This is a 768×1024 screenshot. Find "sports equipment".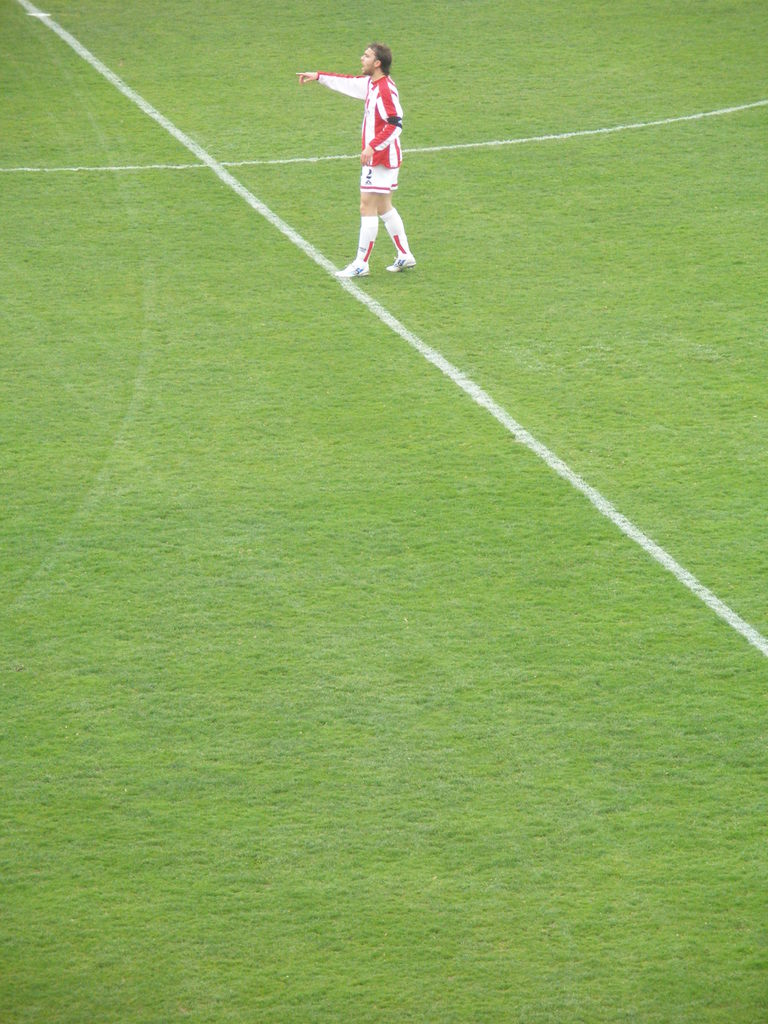
Bounding box: locate(336, 260, 371, 282).
